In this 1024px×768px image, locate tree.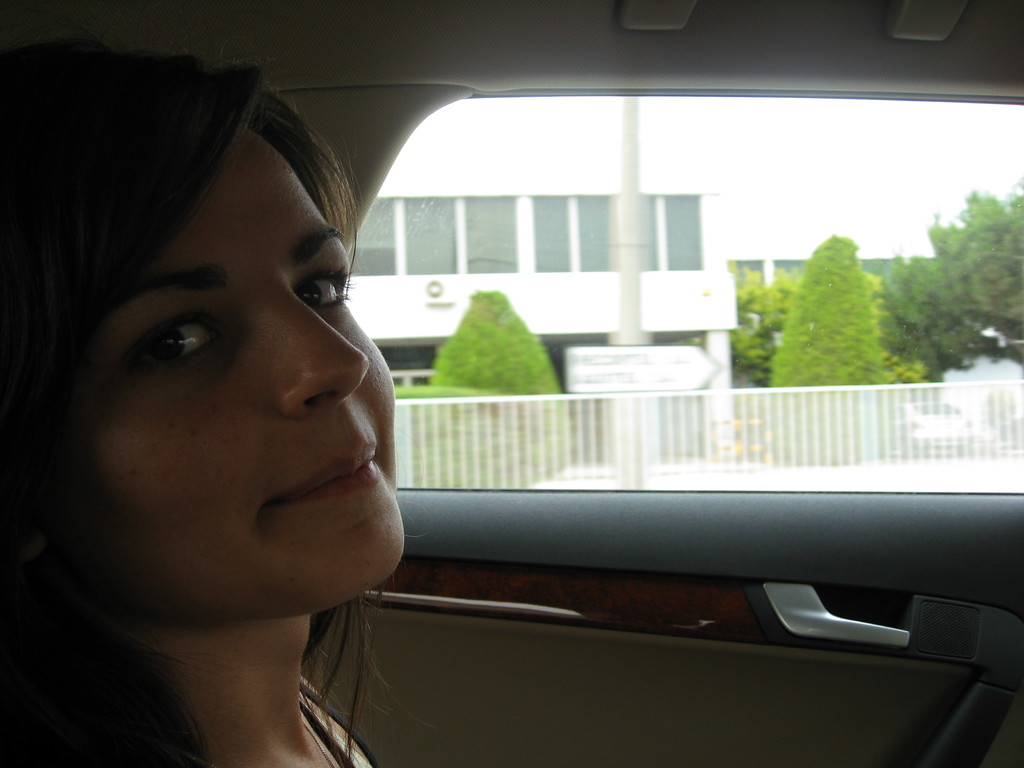
Bounding box: {"left": 719, "top": 253, "right": 812, "bottom": 373}.
